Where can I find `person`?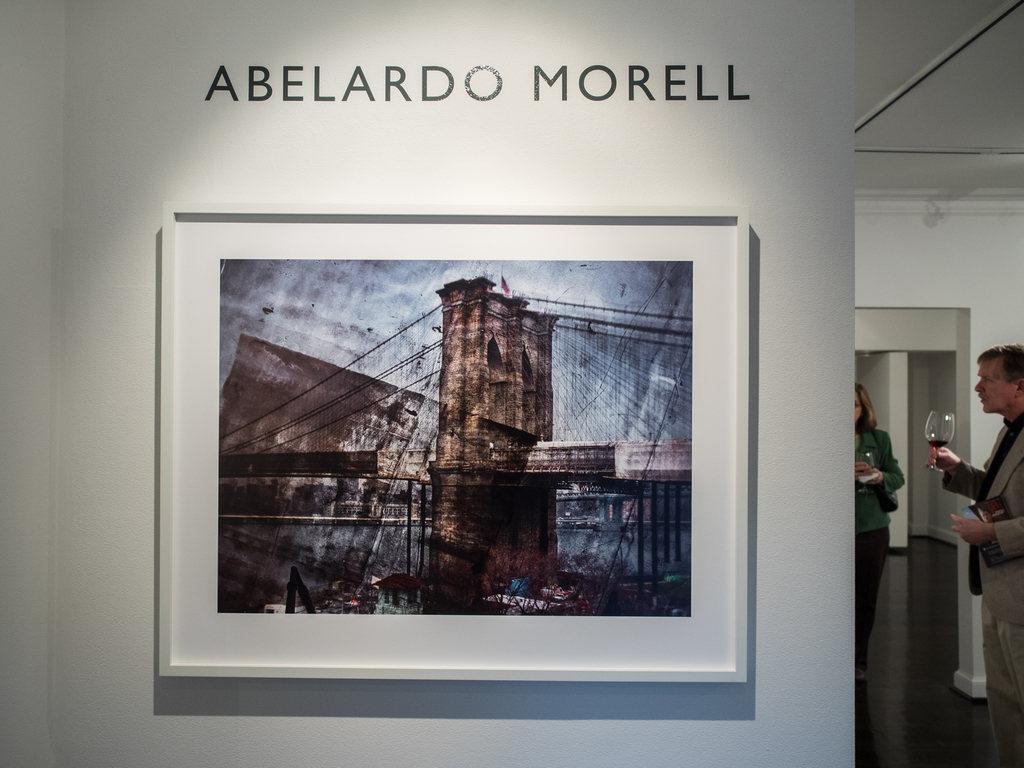
You can find it at crop(854, 381, 904, 682).
